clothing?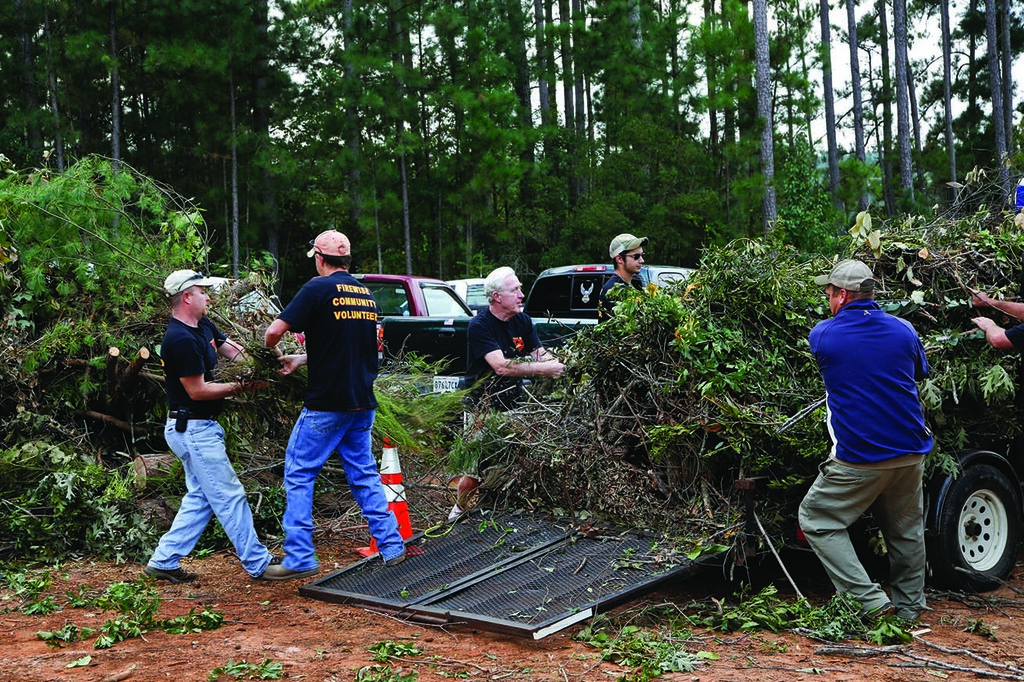
x1=597, y1=274, x2=649, y2=318
